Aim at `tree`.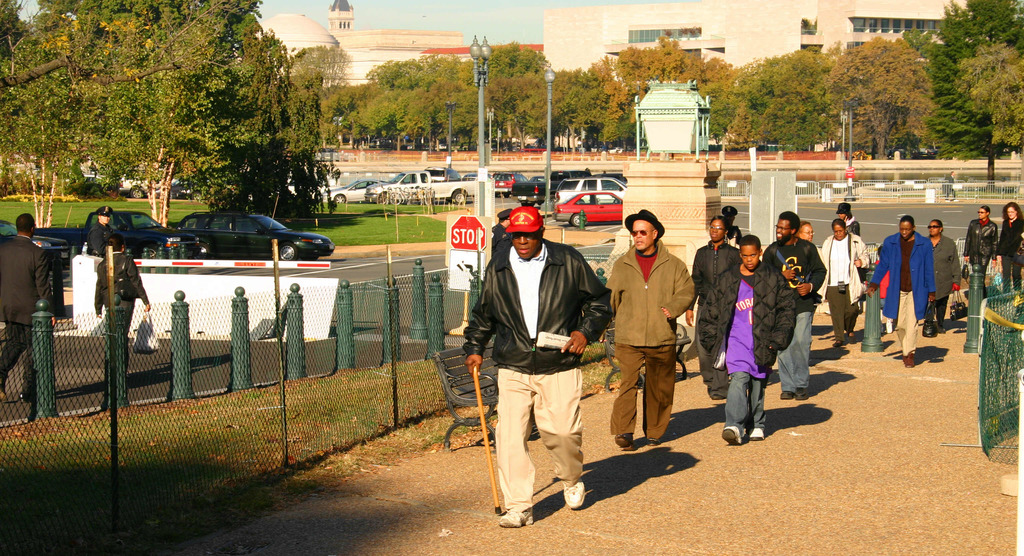
Aimed at 179:28:332:220.
